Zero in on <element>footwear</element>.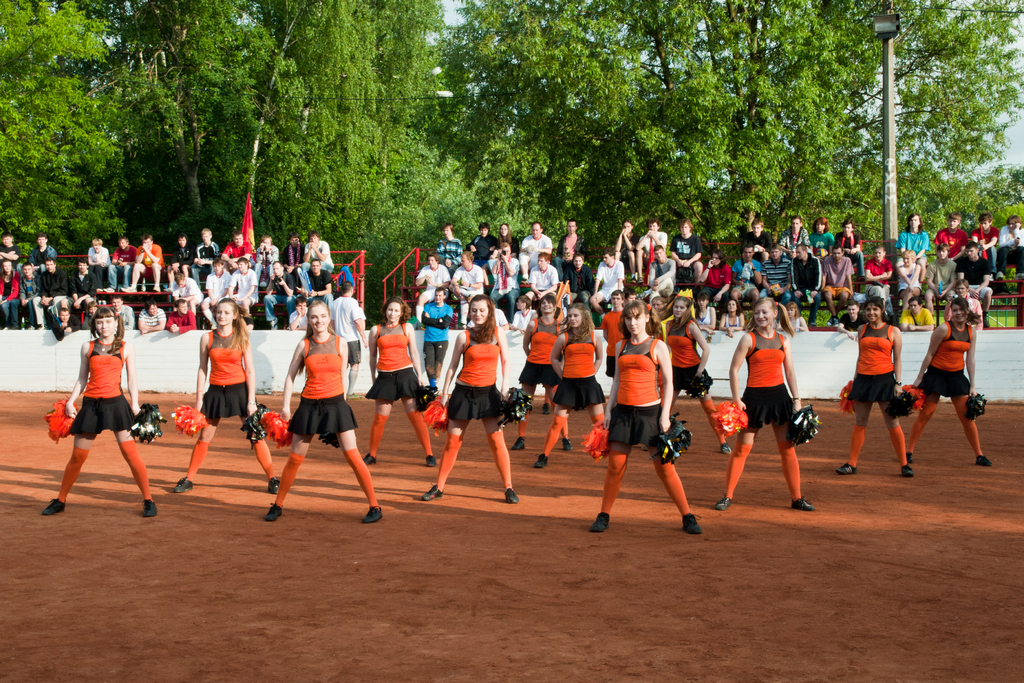
Zeroed in: region(362, 451, 378, 467).
